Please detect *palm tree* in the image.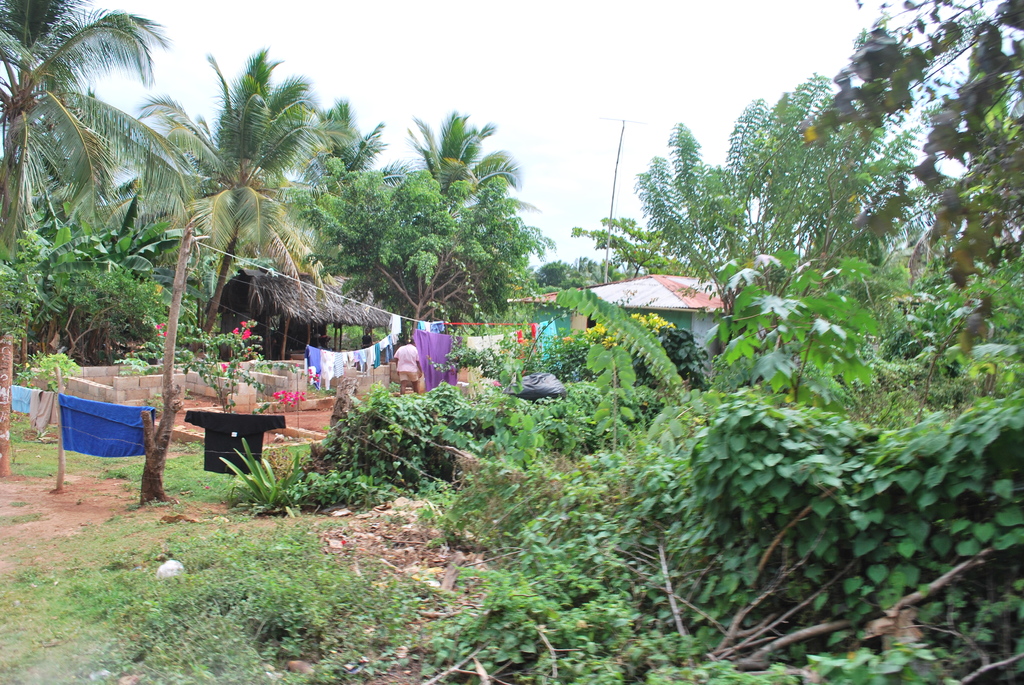
x1=292, y1=101, x2=404, y2=209.
